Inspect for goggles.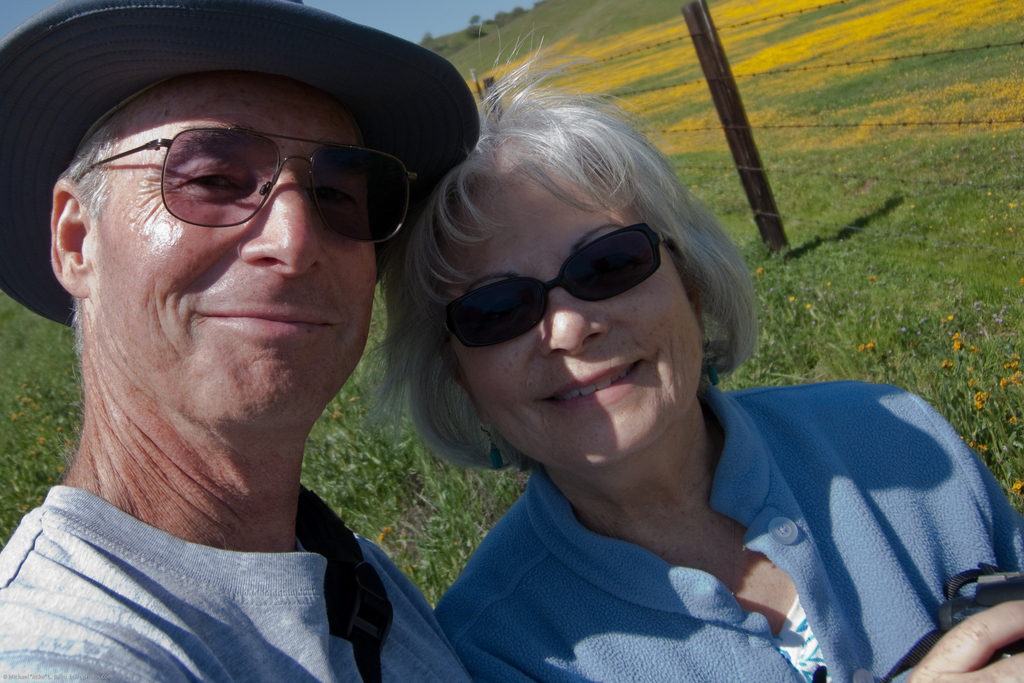
Inspection: (429, 225, 666, 348).
